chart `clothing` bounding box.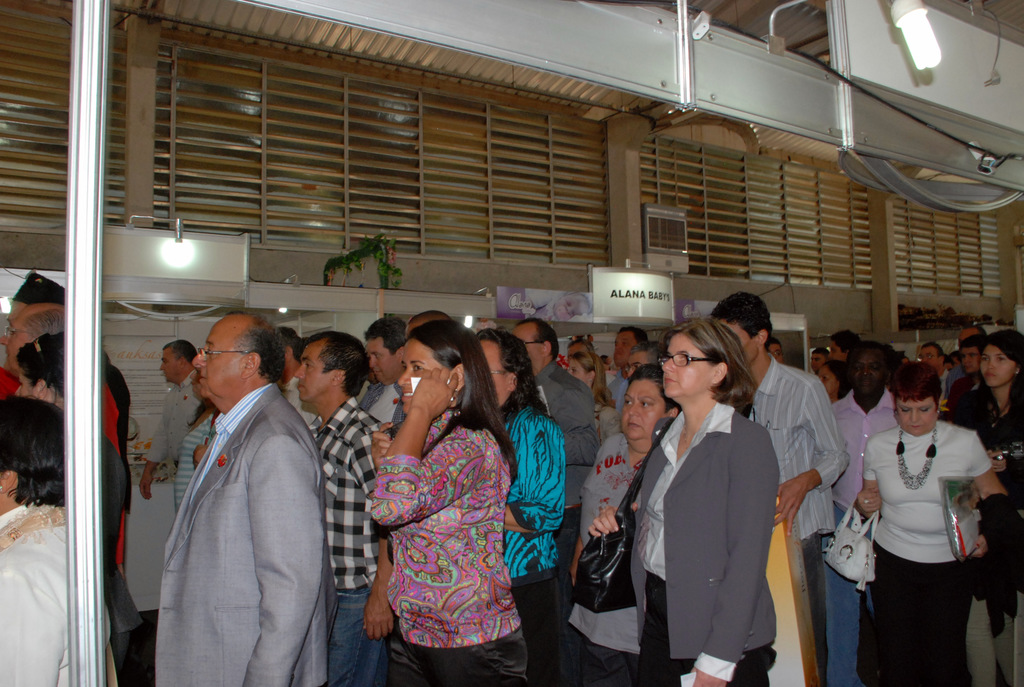
Charted: (146,365,204,461).
